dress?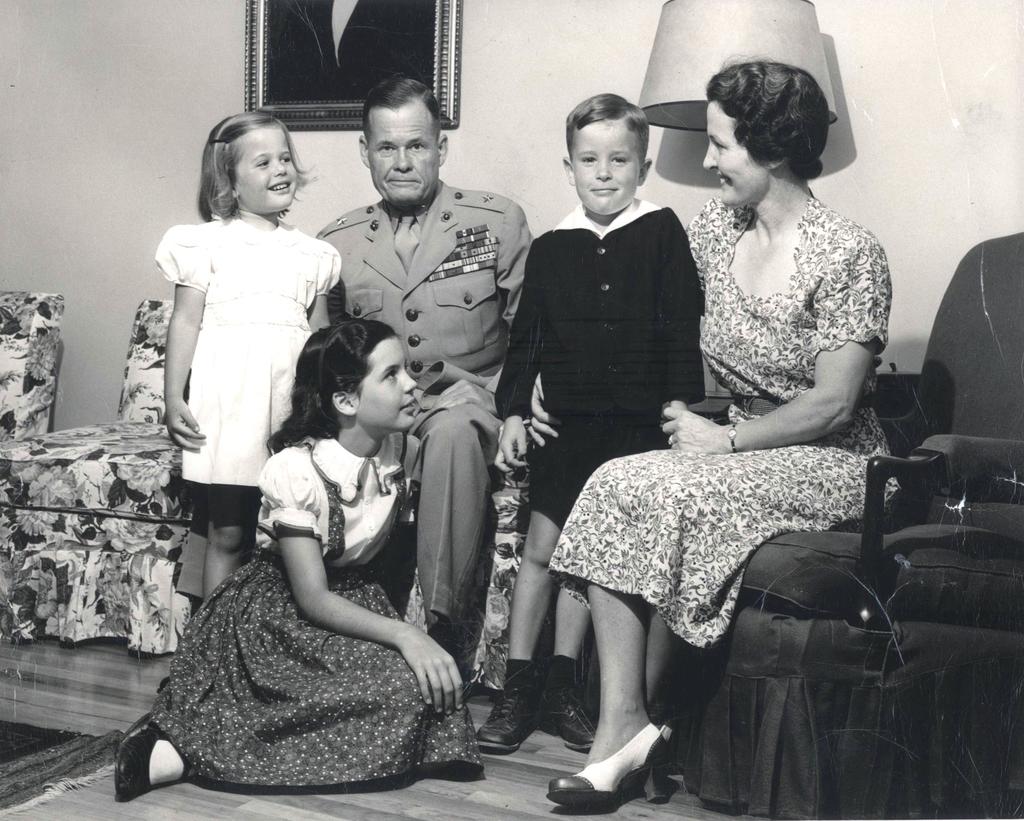
Rect(549, 190, 897, 651)
